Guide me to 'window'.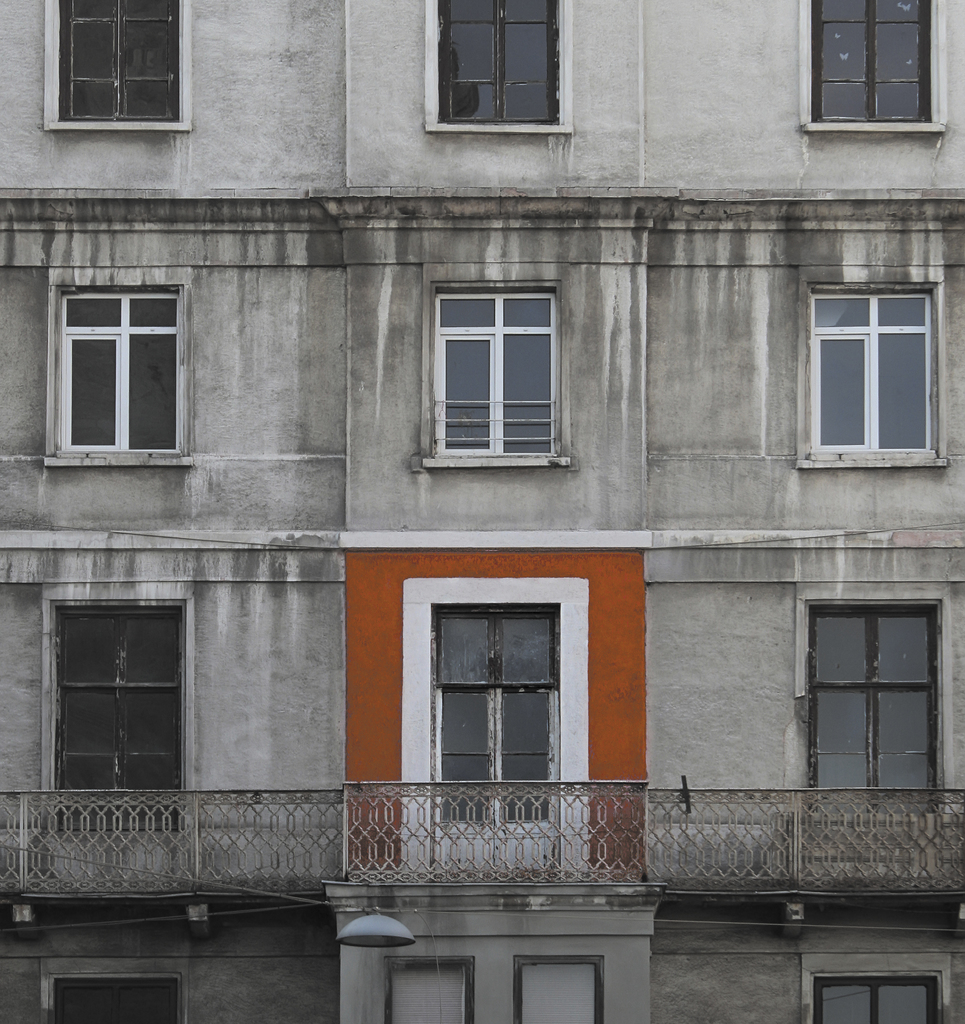
Guidance: [791,586,952,822].
